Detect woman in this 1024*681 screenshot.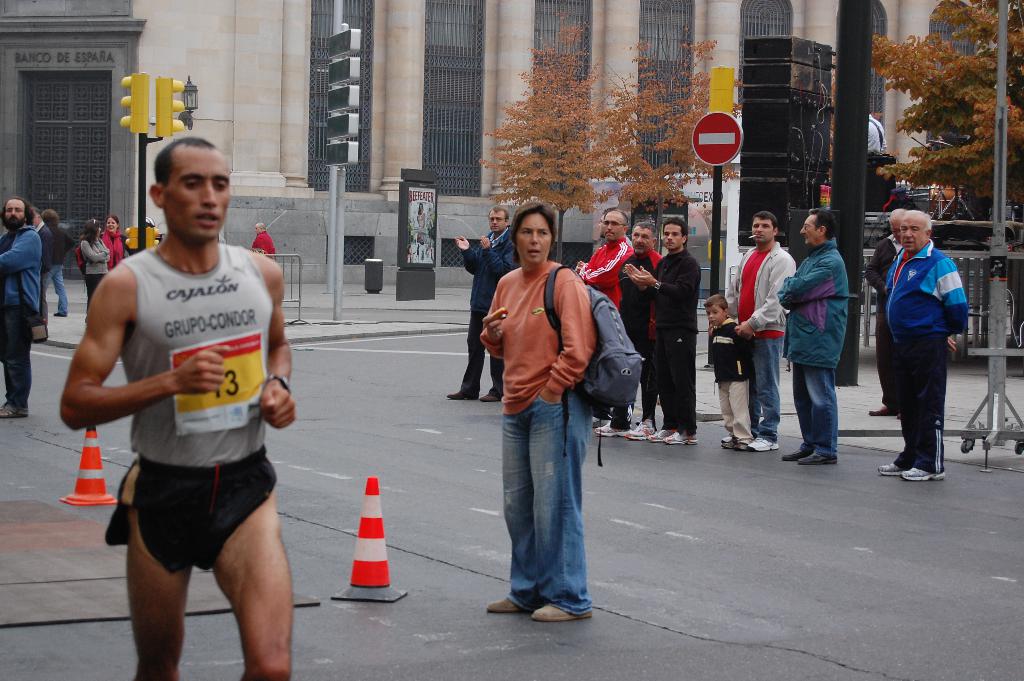
Detection: bbox=[477, 200, 600, 626].
